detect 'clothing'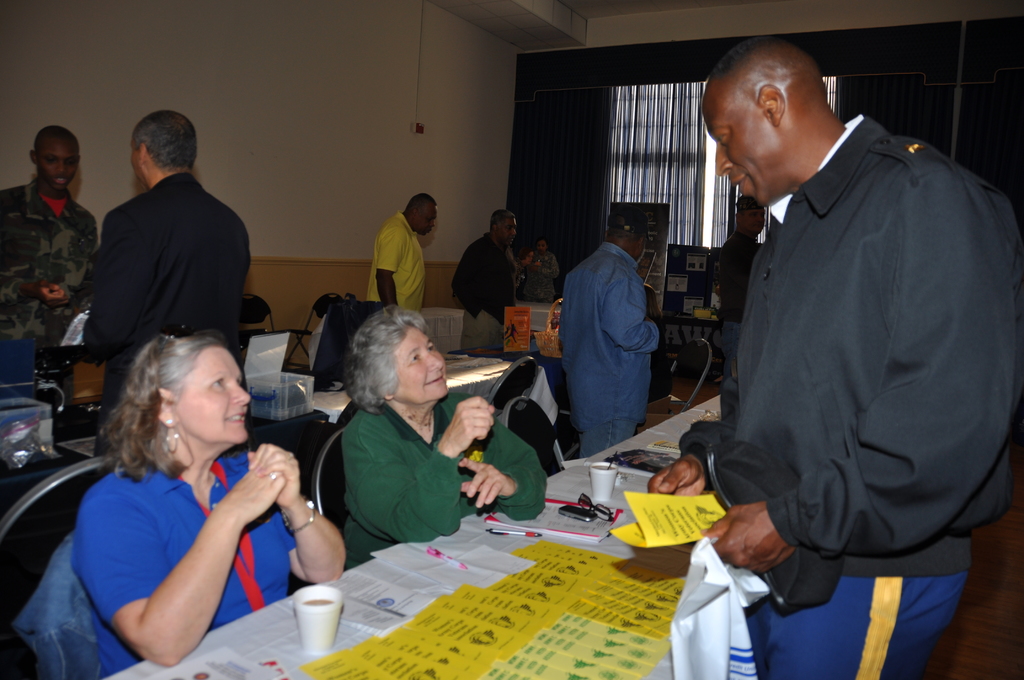
region(714, 100, 994, 661)
